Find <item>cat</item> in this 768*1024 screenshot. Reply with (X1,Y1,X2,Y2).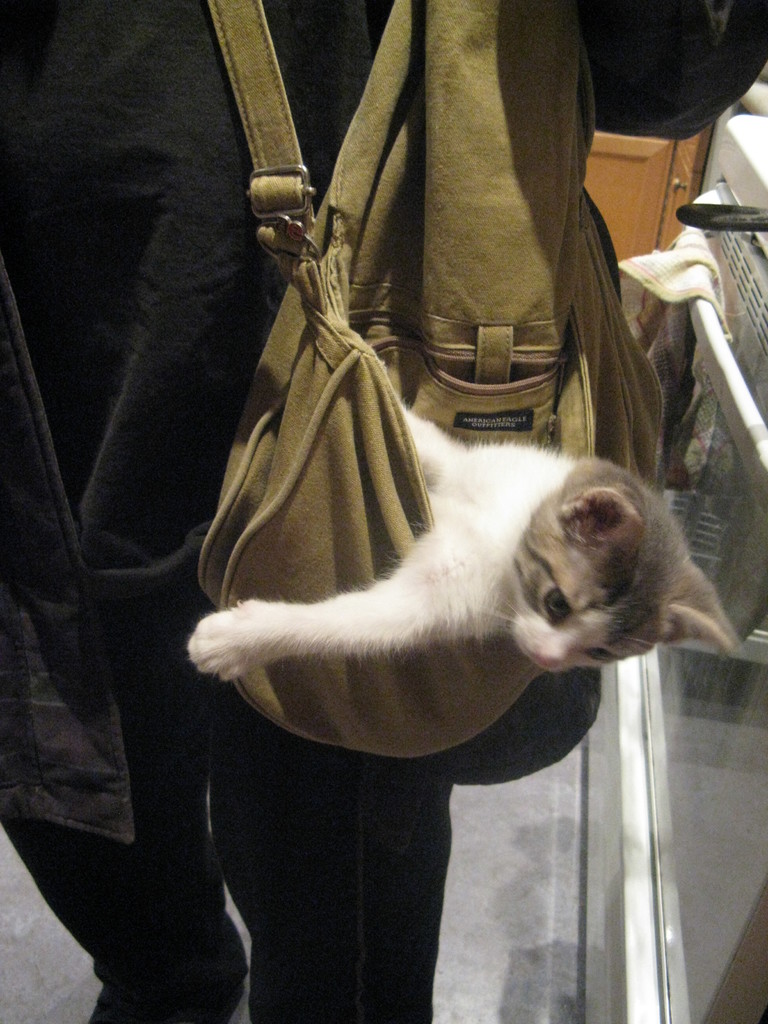
(184,402,744,655).
